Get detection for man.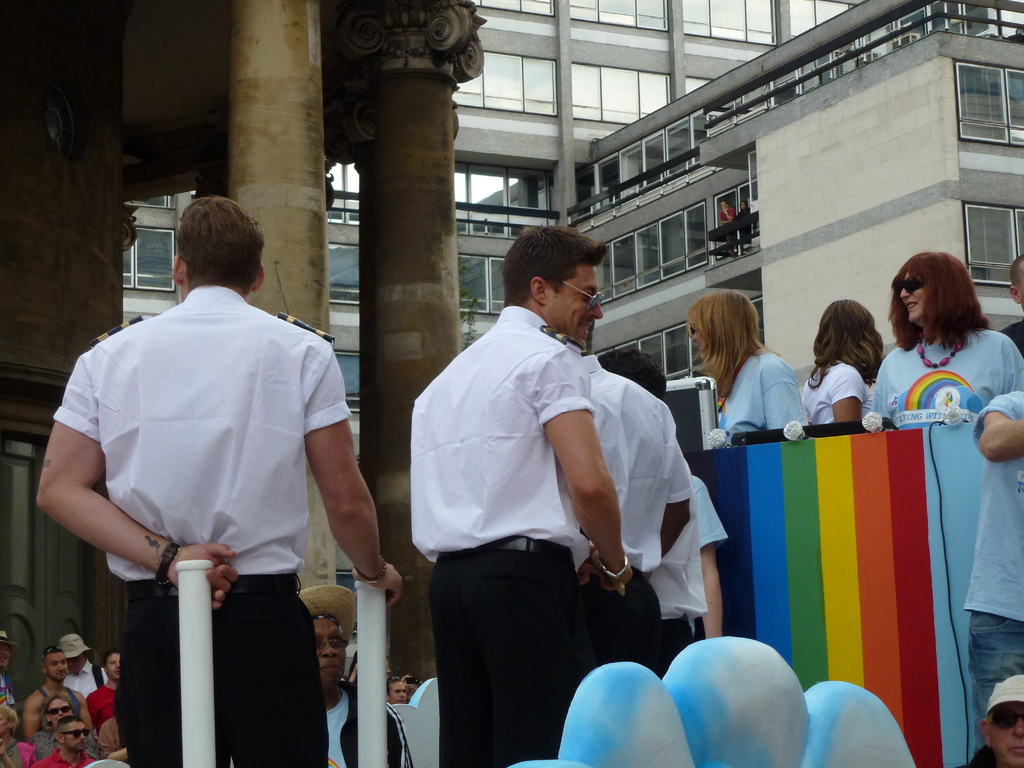
Detection: bbox(24, 645, 83, 734).
